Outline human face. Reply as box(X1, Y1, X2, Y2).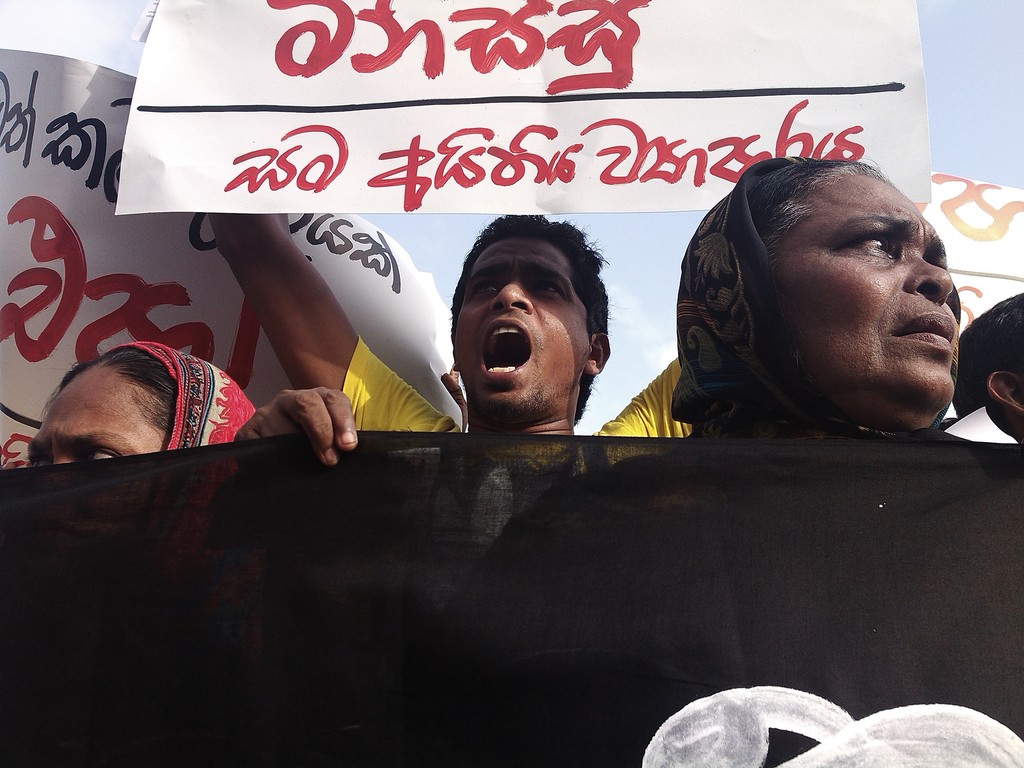
box(774, 168, 960, 412).
